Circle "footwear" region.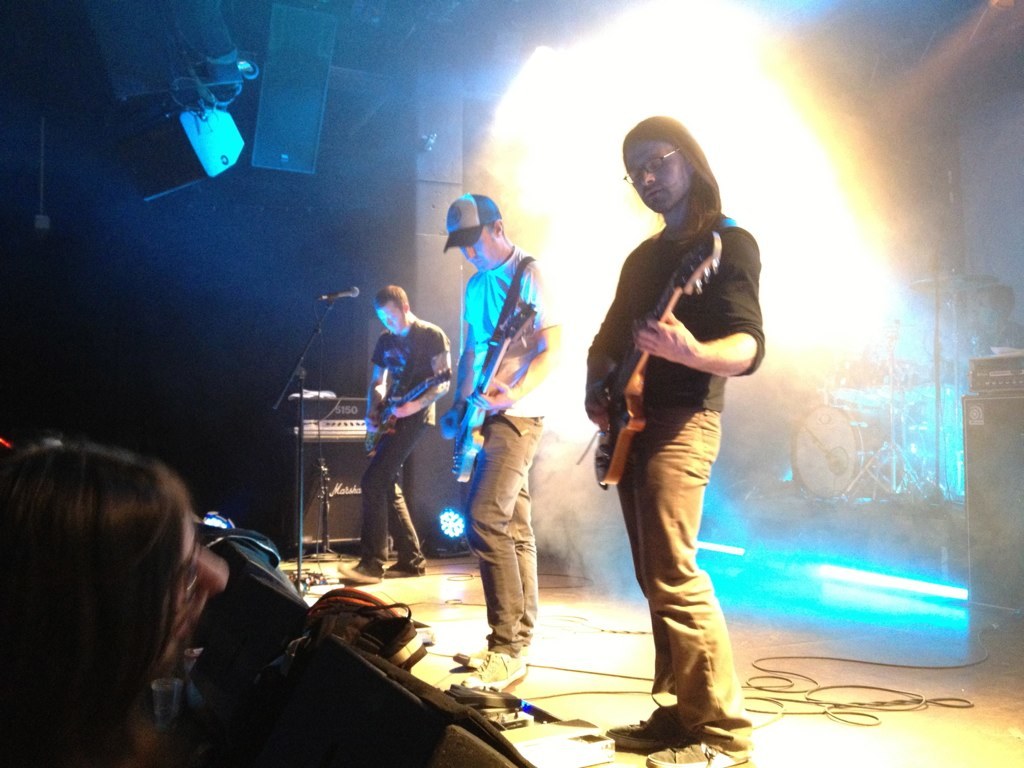
Region: [left=606, top=703, right=688, bottom=750].
